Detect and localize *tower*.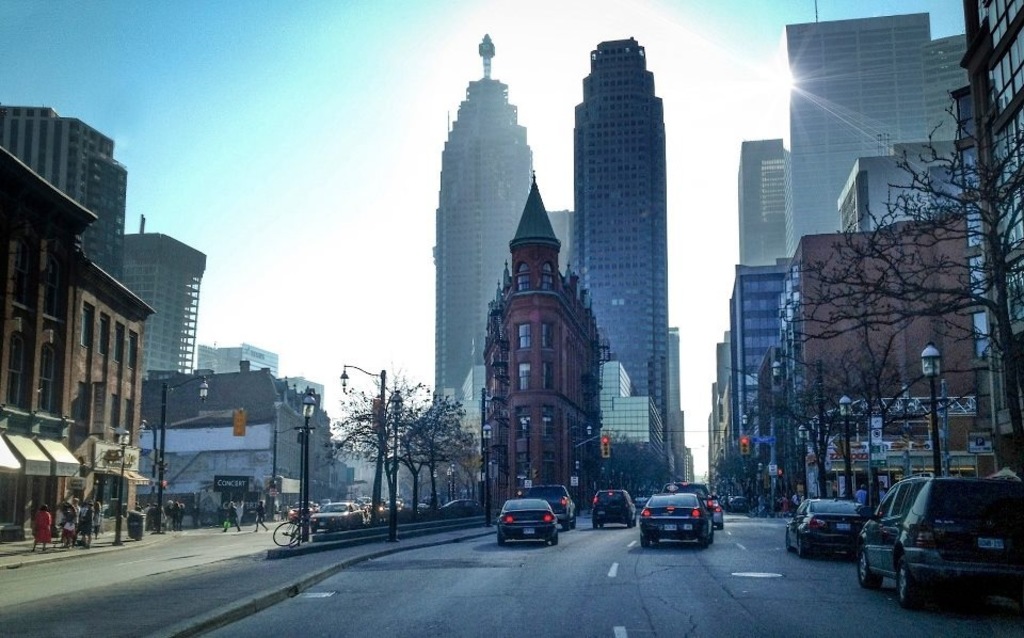
Localized at left=737, top=138, right=791, bottom=267.
